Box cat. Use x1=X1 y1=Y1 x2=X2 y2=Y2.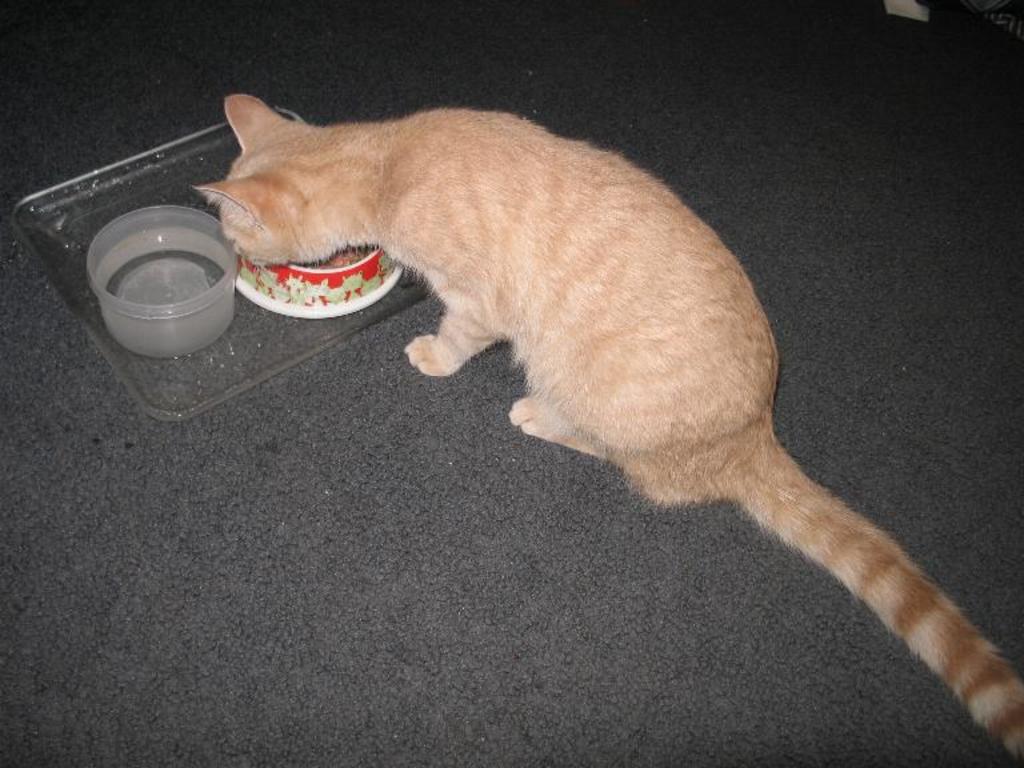
x1=188 y1=95 x2=1023 y2=767.
